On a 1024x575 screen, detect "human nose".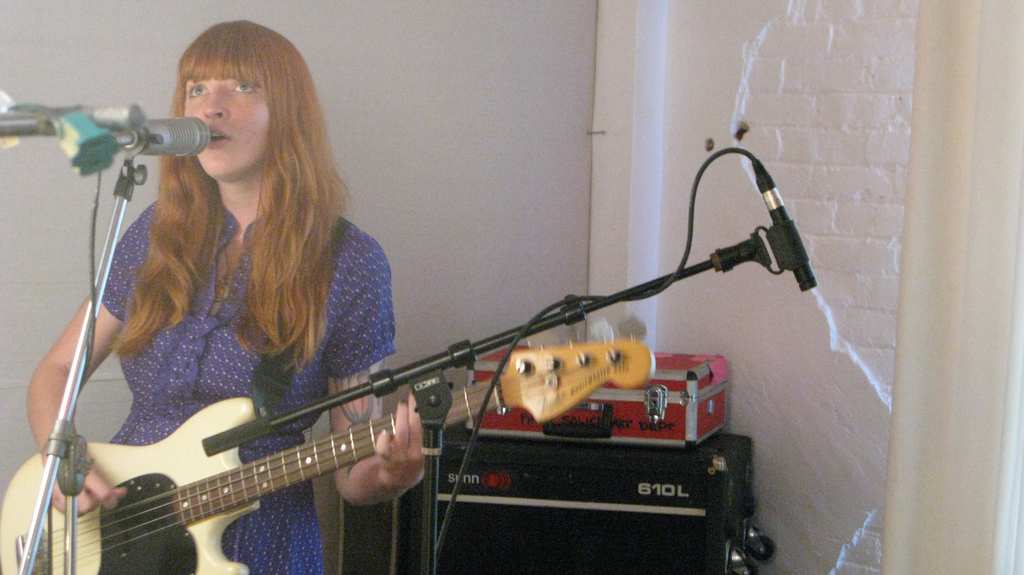
<bbox>201, 83, 227, 118</bbox>.
